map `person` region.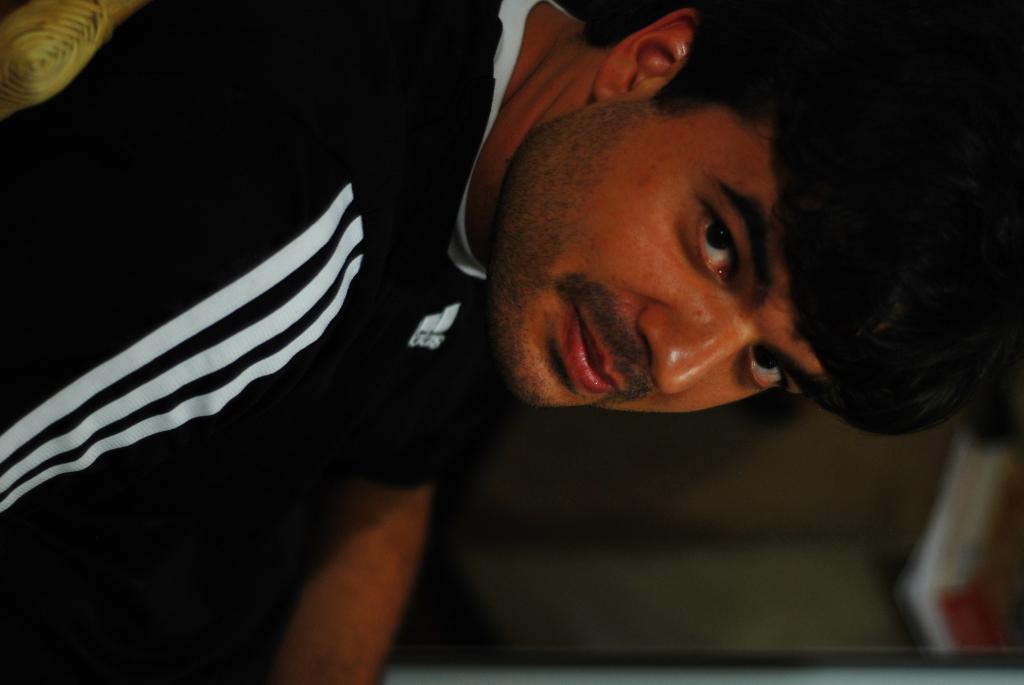
Mapped to BBox(0, 0, 1014, 684).
